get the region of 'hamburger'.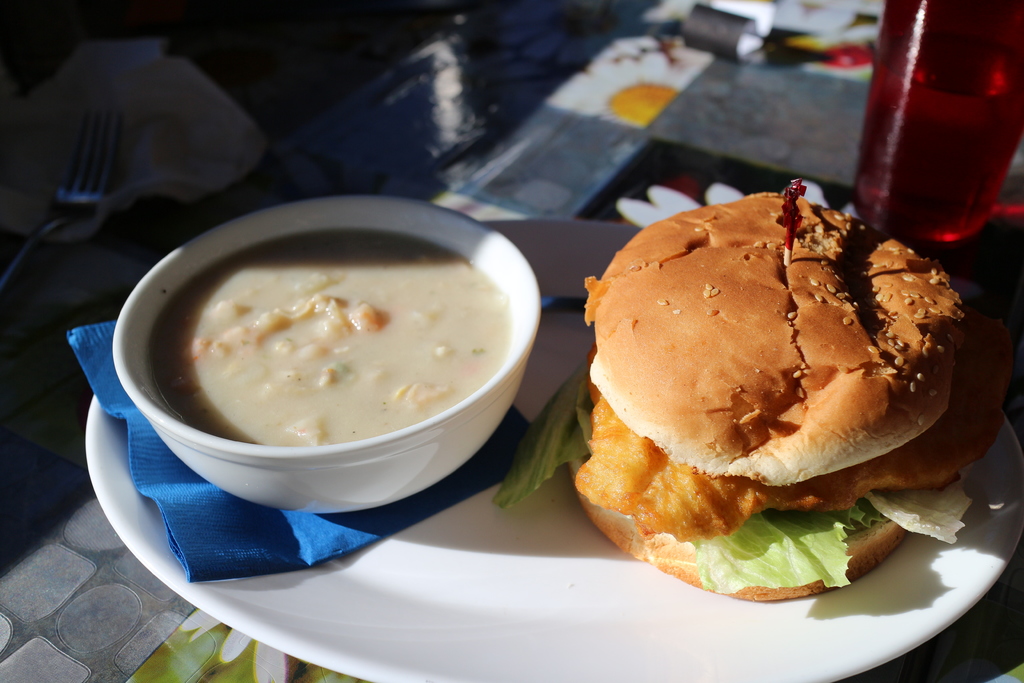
[x1=504, y1=195, x2=1012, y2=598].
